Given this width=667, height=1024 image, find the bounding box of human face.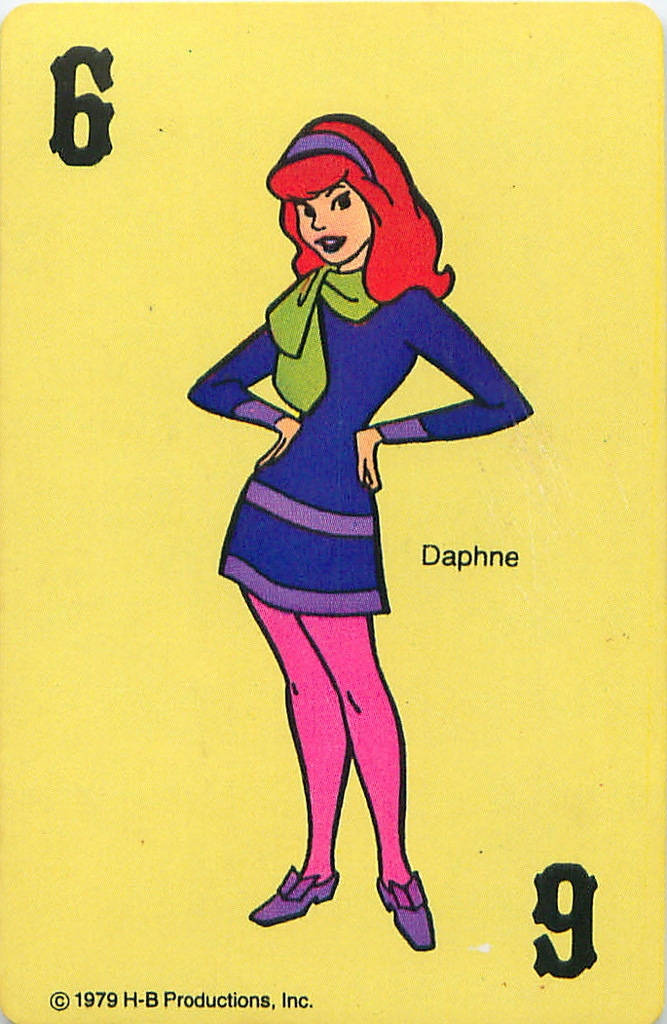
x1=296 y1=179 x2=374 y2=266.
